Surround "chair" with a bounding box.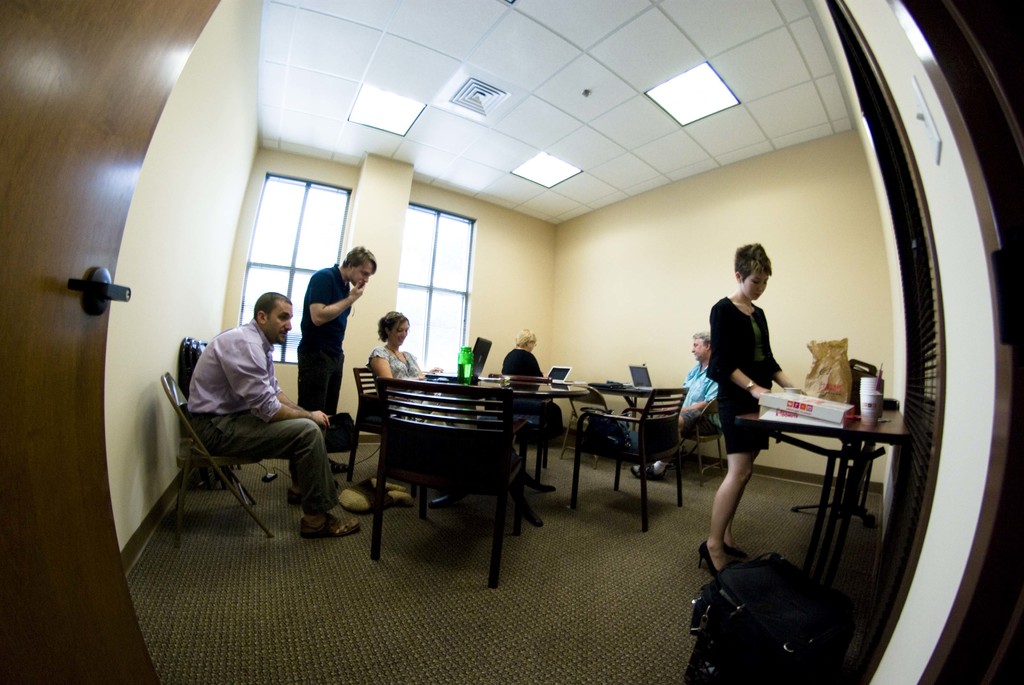
Rect(563, 385, 626, 473).
